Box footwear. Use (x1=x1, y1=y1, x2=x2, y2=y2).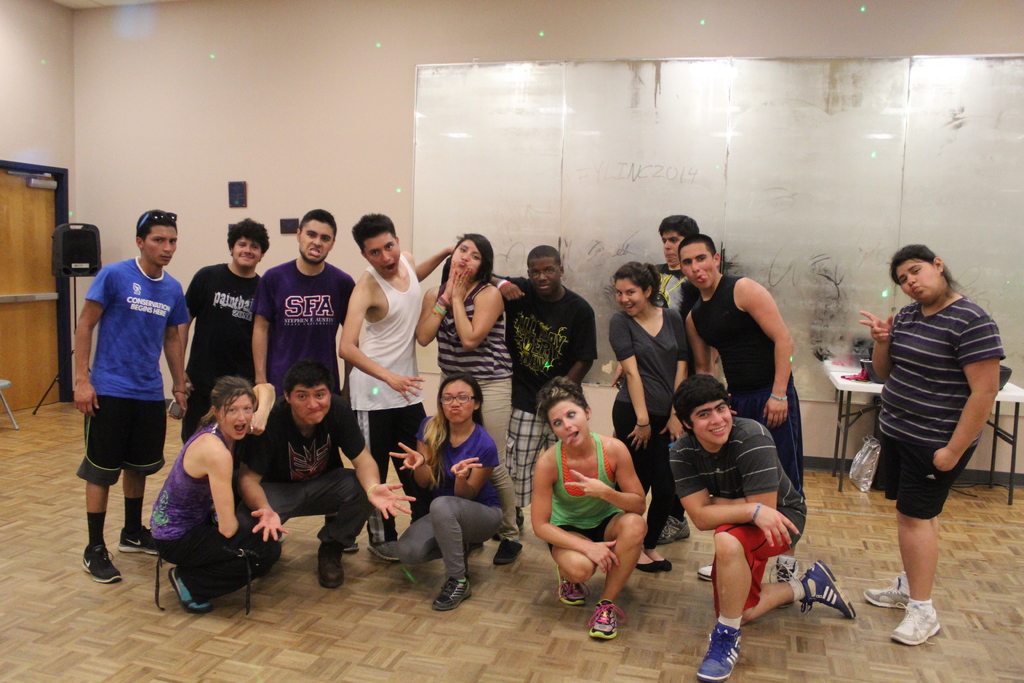
(x1=79, y1=543, x2=129, y2=587).
